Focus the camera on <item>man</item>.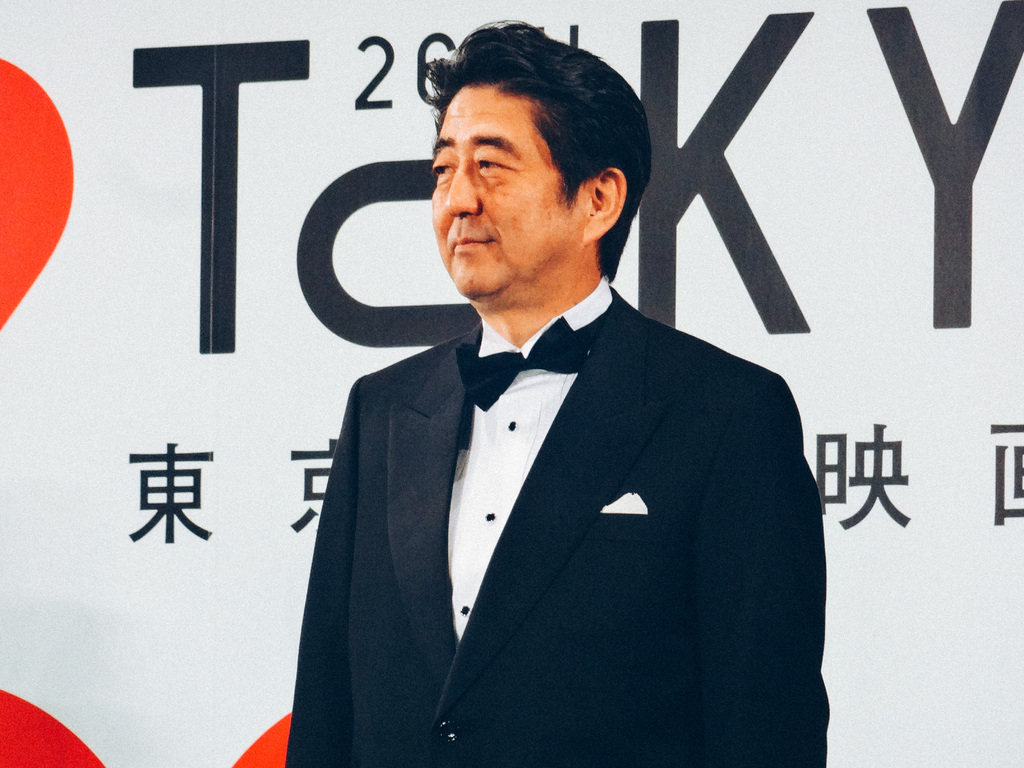
Focus region: l=269, t=150, r=824, b=765.
